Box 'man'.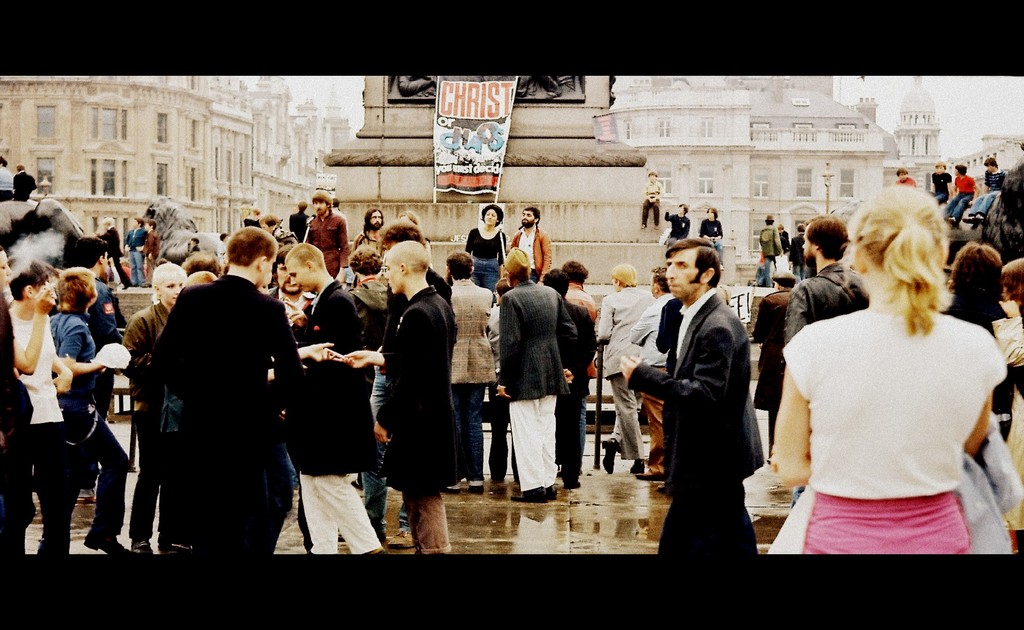
746:273:797:460.
